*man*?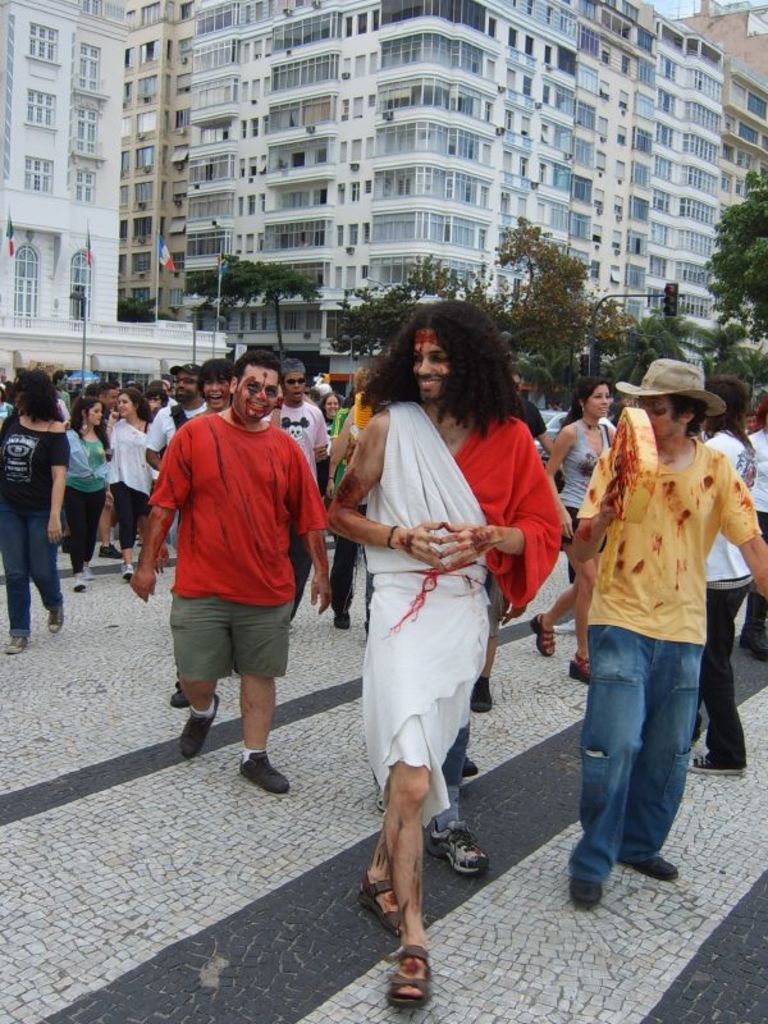
[274, 358, 326, 623]
